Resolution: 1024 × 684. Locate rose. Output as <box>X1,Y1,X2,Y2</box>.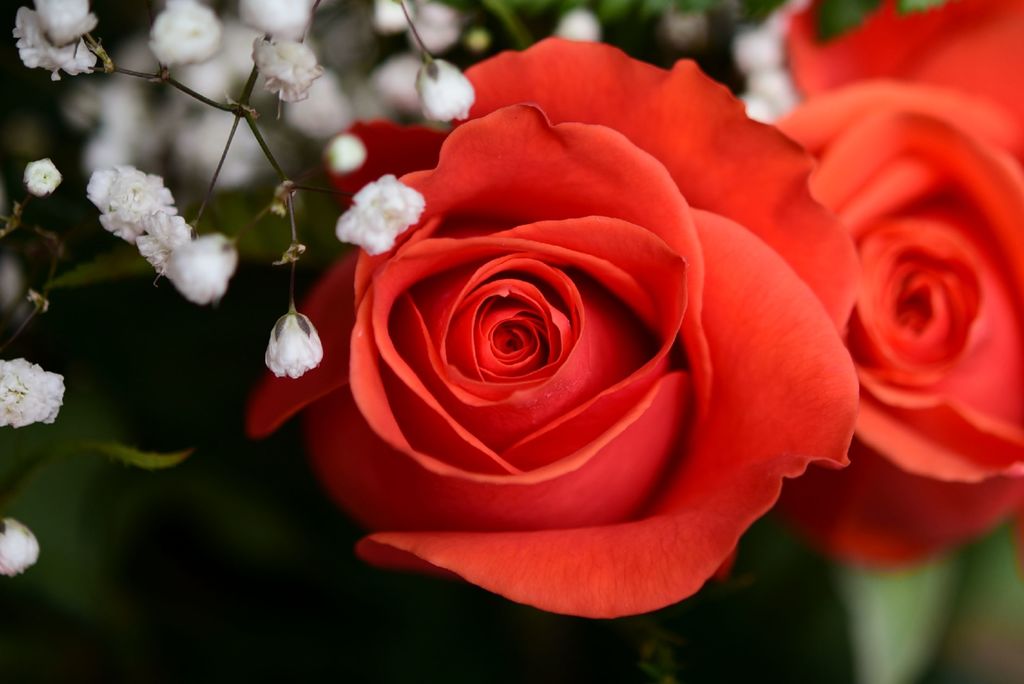
<box>248,37,859,625</box>.
